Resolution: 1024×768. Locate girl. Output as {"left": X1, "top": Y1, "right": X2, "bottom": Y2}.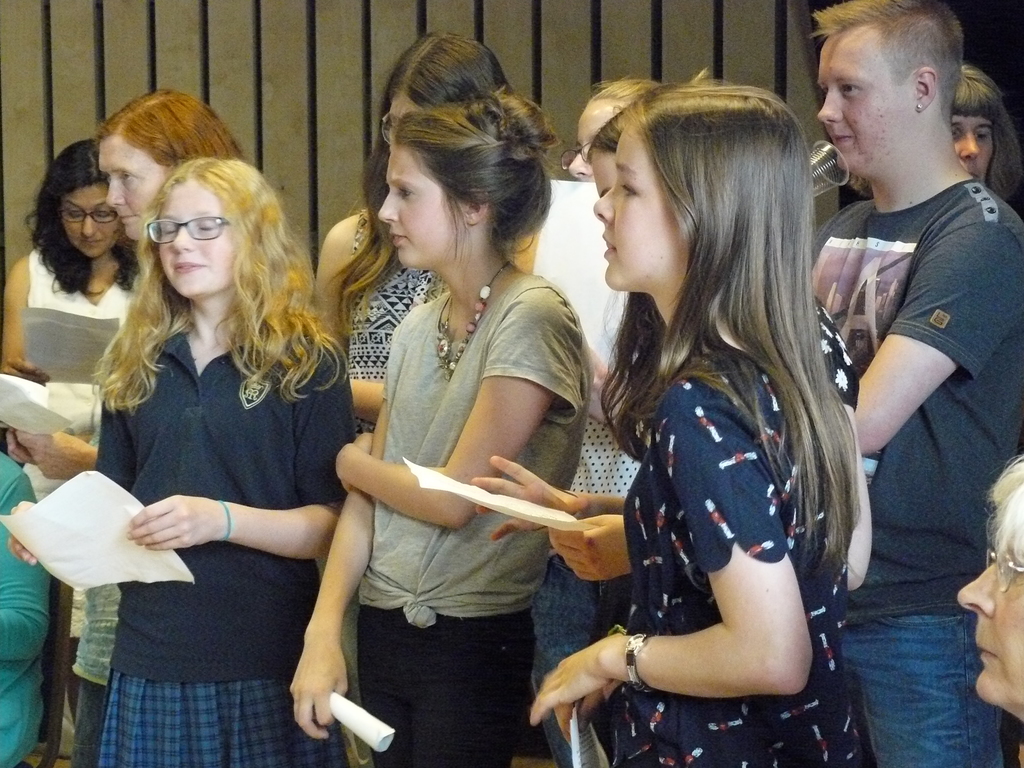
{"left": 7, "top": 158, "right": 351, "bottom": 767}.
